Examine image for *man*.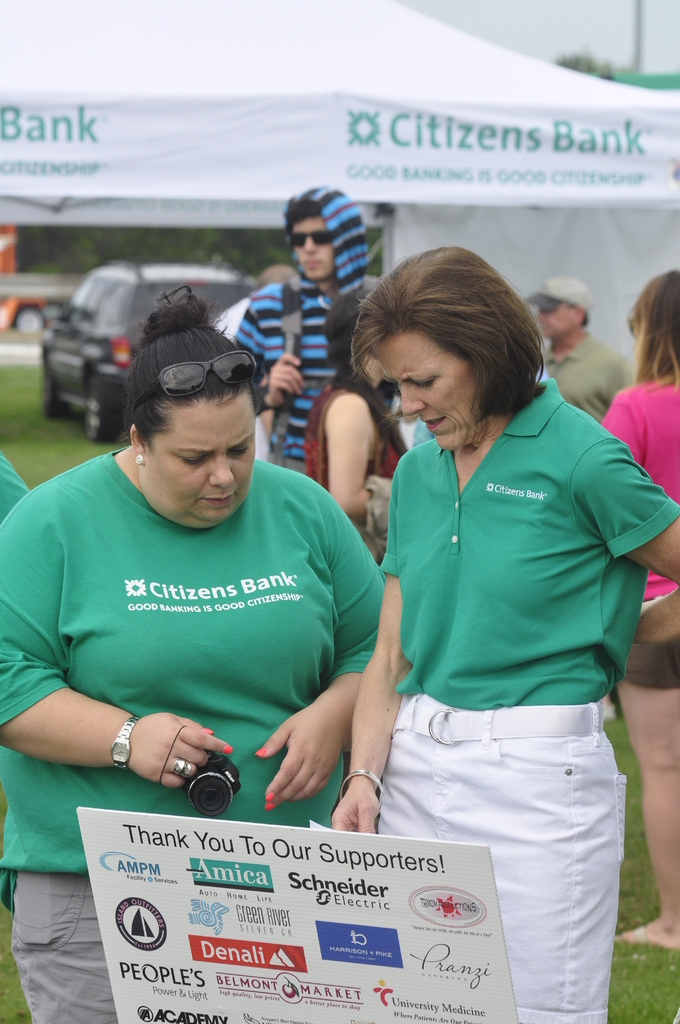
Examination result: pyautogui.locateOnScreen(229, 183, 390, 472).
